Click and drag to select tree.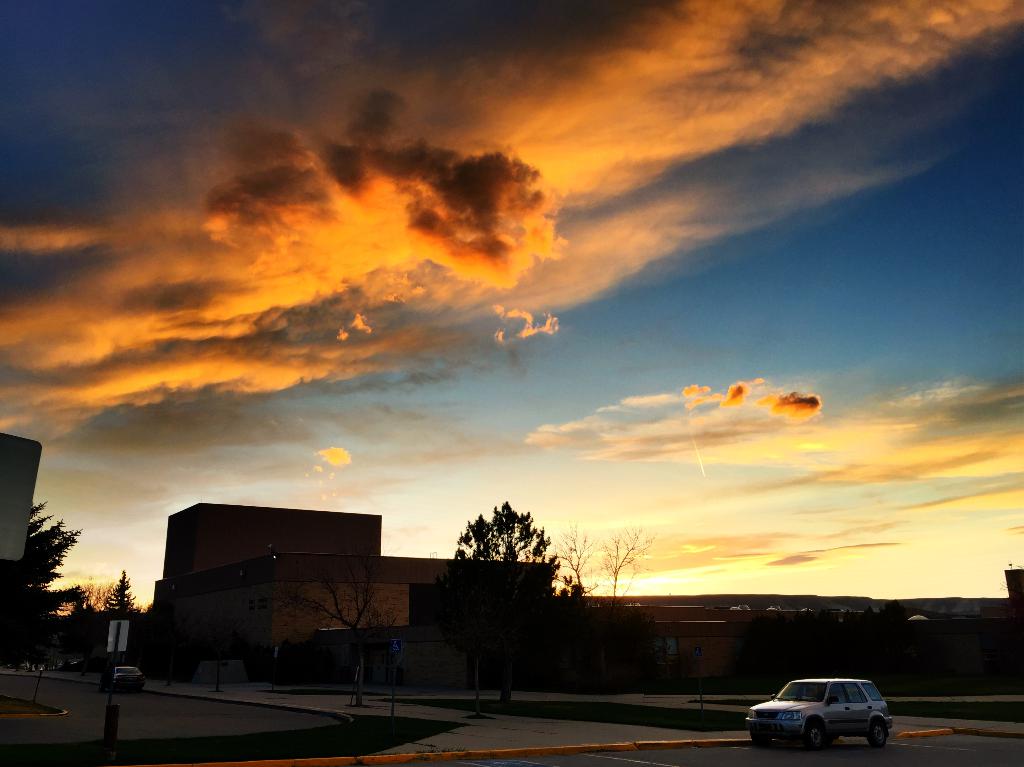
Selection: bbox(0, 508, 100, 652).
